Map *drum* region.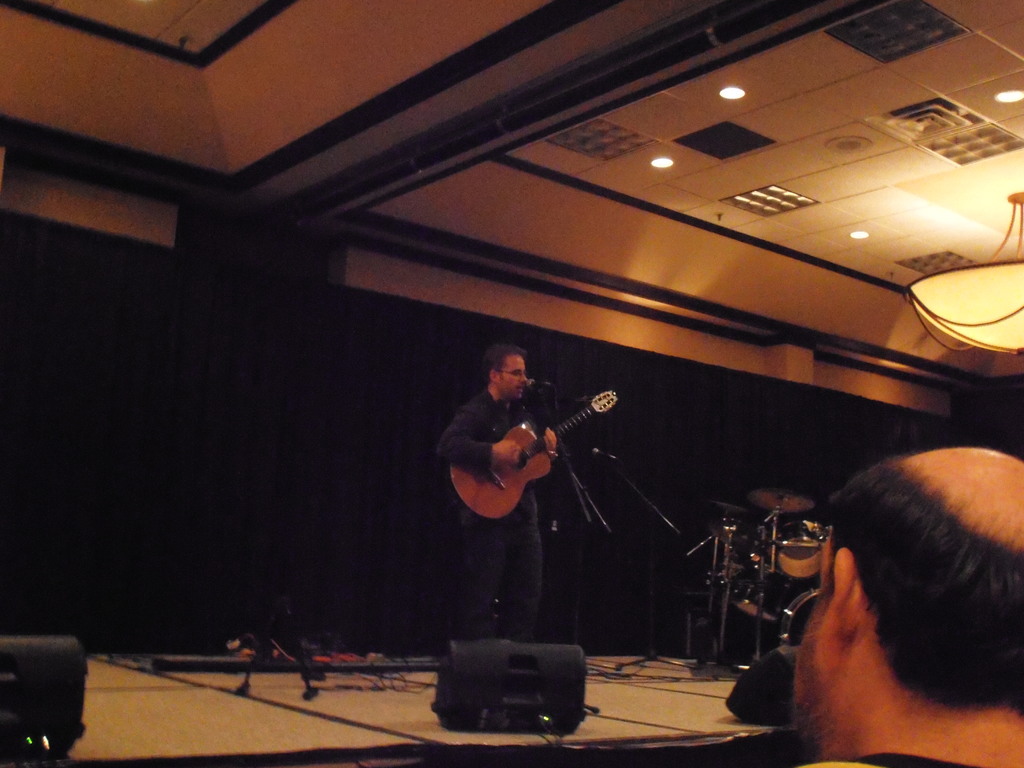
Mapped to bbox=[724, 566, 791, 617].
